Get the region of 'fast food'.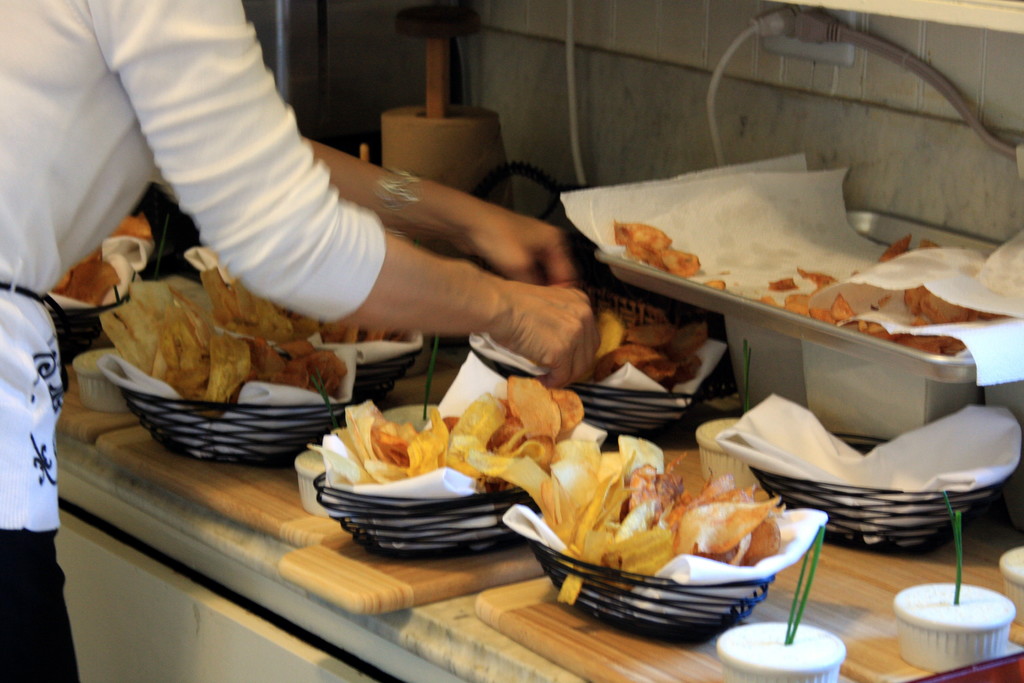
region(918, 288, 1003, 320).
